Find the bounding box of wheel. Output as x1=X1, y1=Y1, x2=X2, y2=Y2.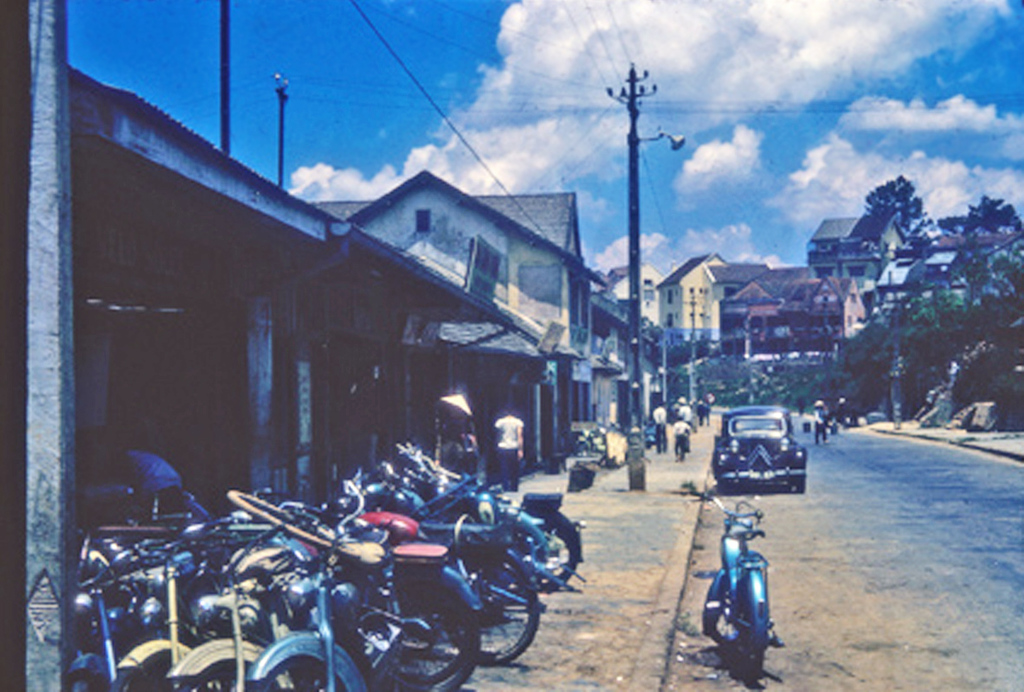
x1=387, y1=569, x2=474, y2=691.
